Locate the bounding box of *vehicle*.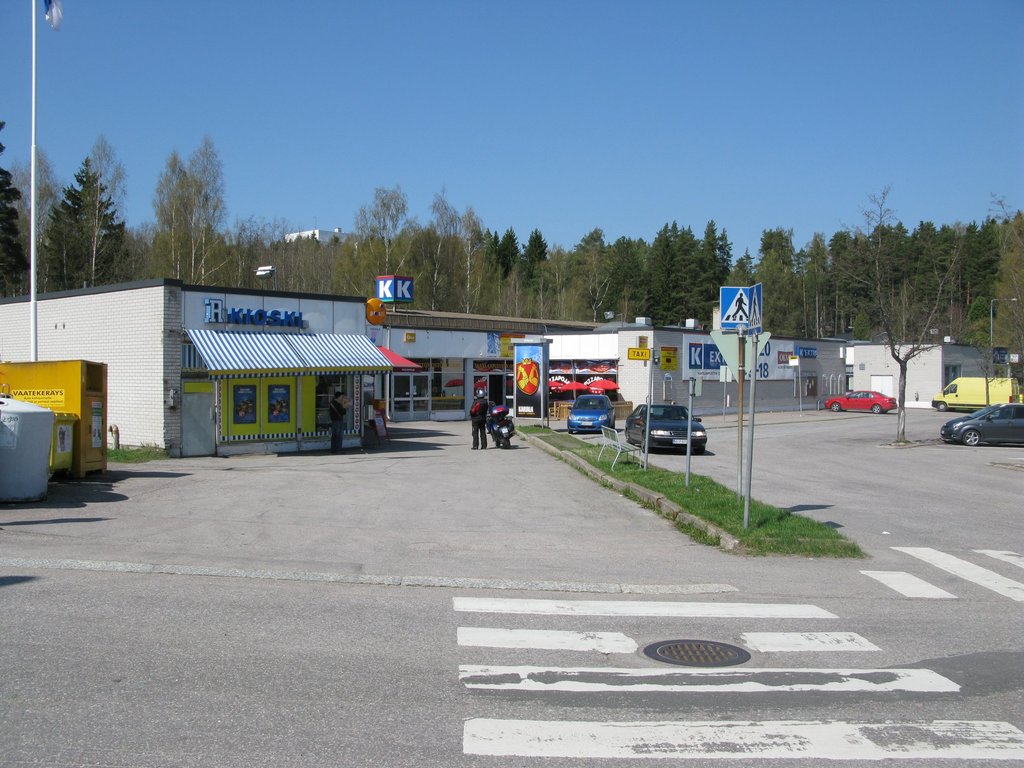
Bounding box: {"left": 823, "top": 389, "right": 900, "bottom": 413}.
